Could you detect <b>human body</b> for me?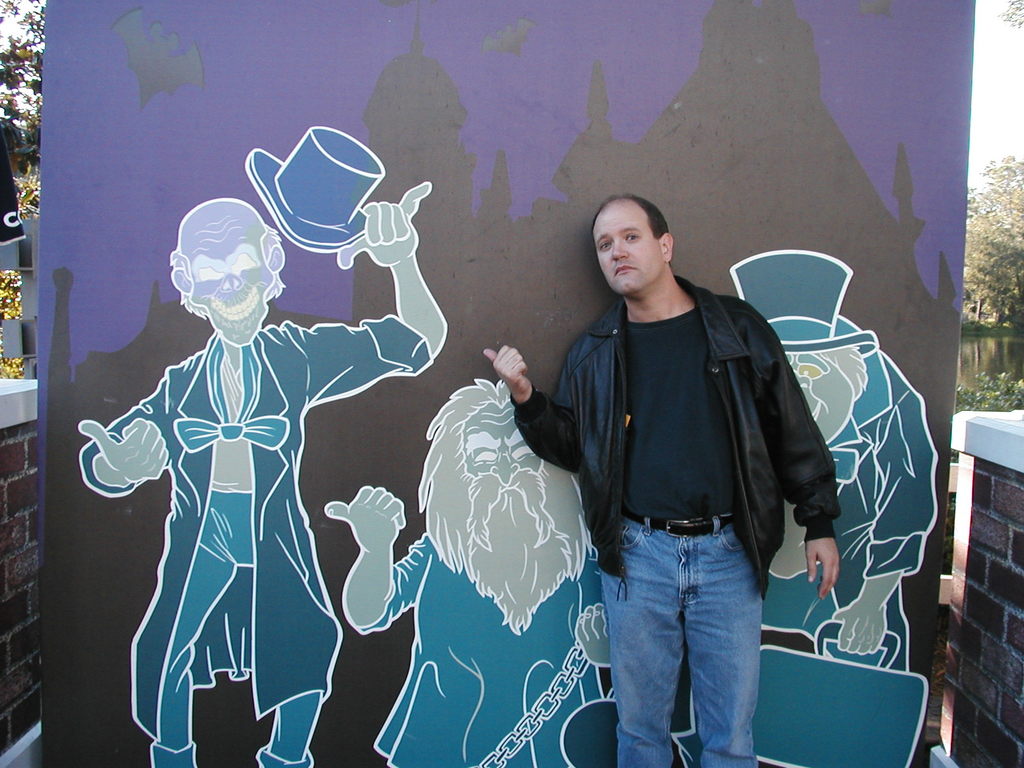
Detection result: <region>705, 349, 935, 767</region>.
